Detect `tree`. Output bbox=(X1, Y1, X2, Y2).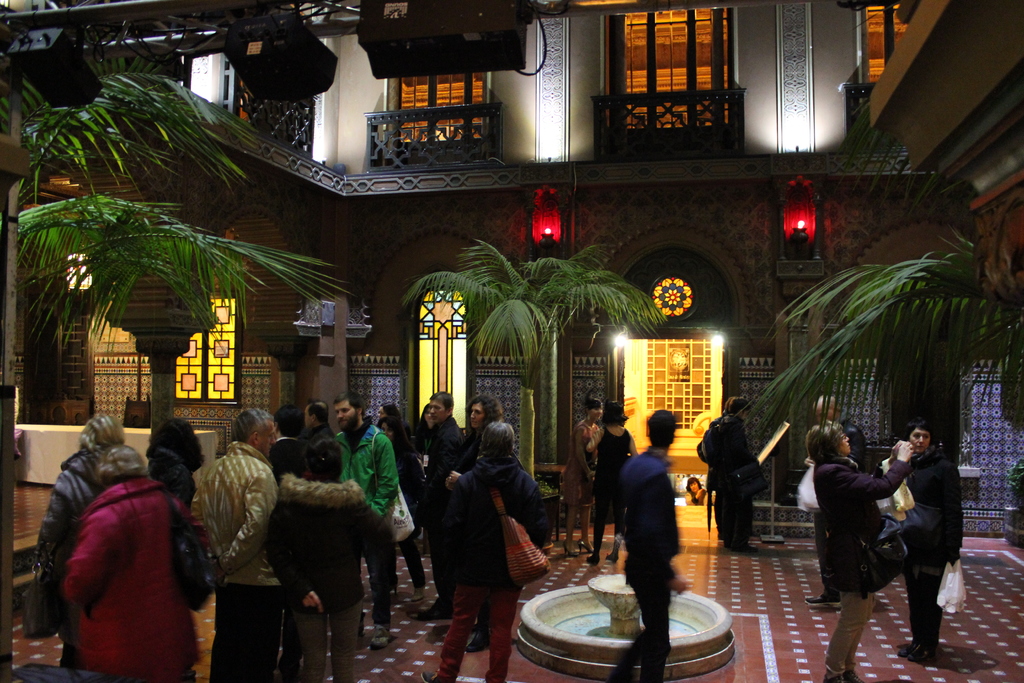
bbox=(830, 90, 991, 258).
